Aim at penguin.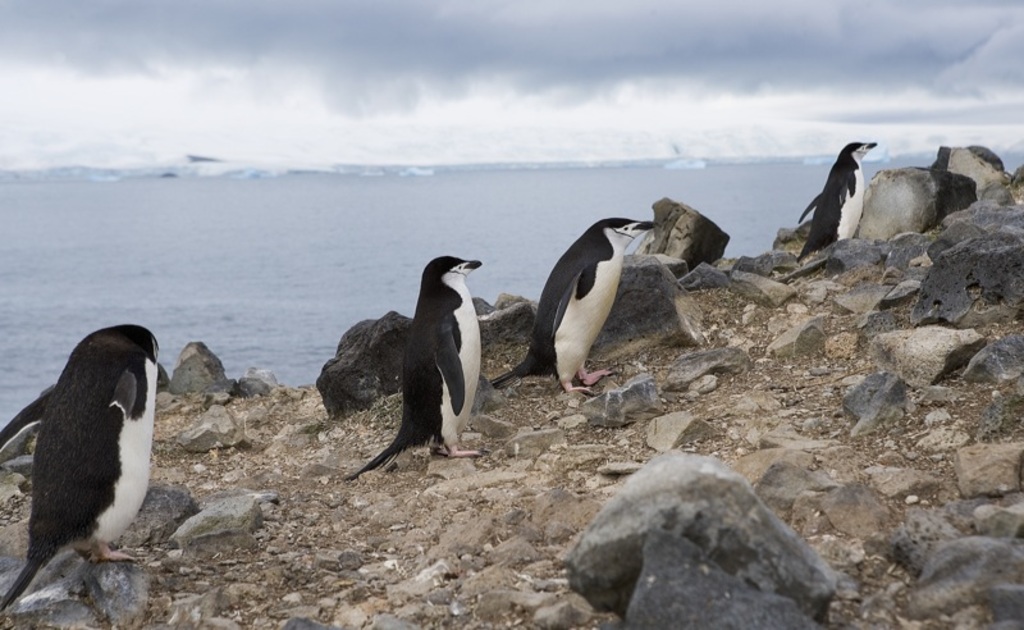
Aimed at bbox=(797, 142, 876, 264).
